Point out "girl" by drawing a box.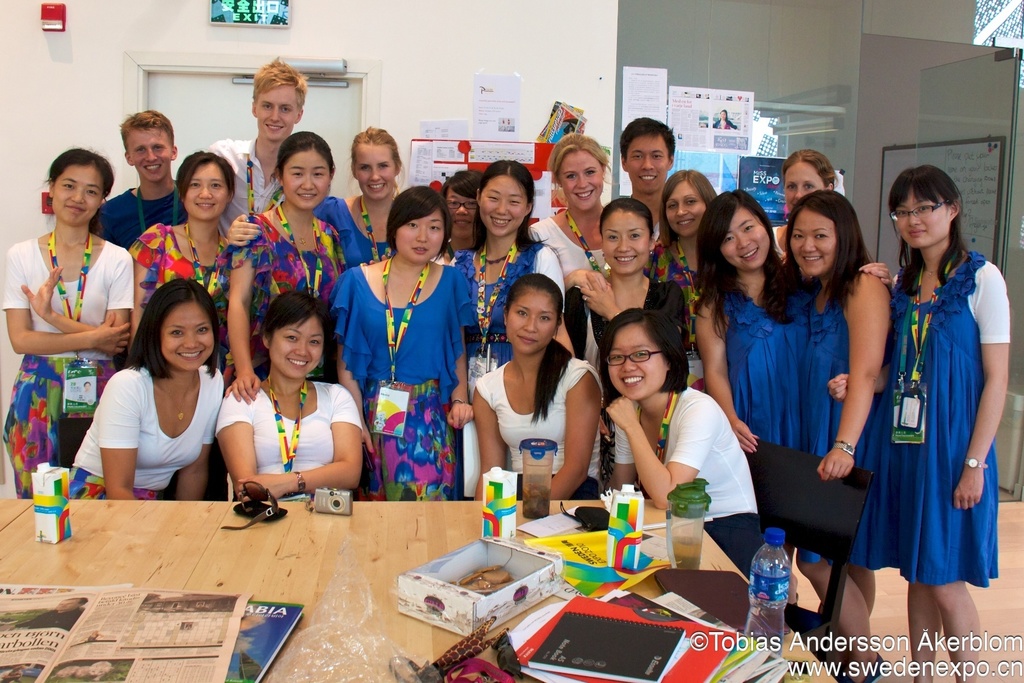
<box>535,130,616,293</box>.
